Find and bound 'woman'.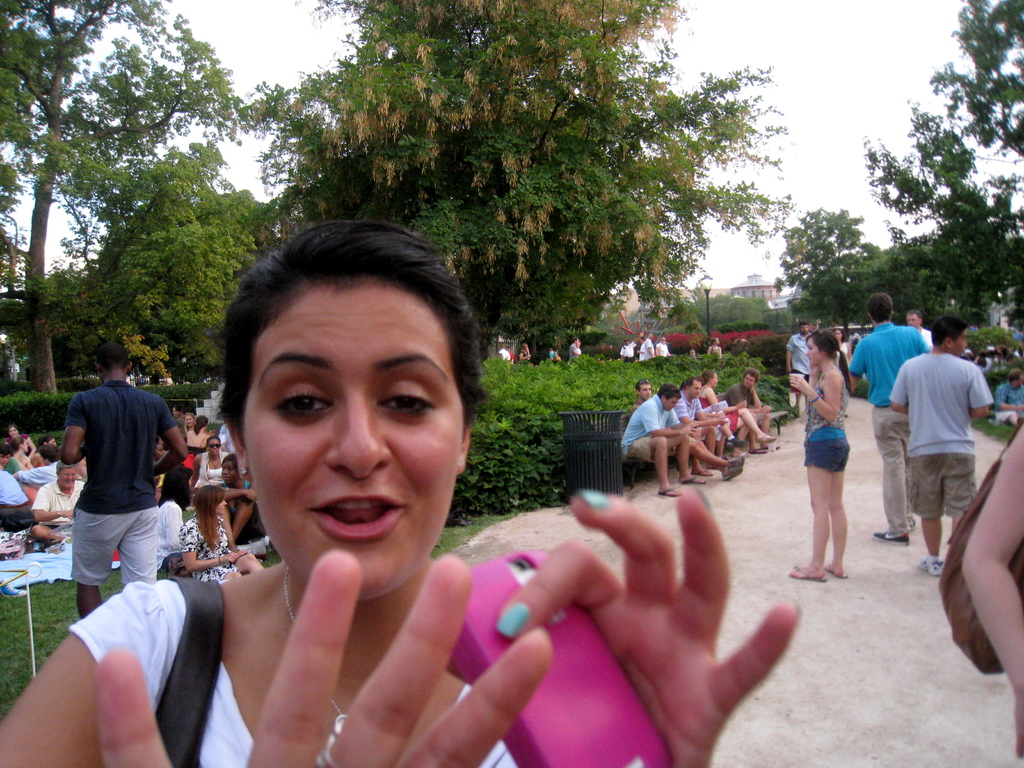
Bound: locate(520, 343, 529, 363).
